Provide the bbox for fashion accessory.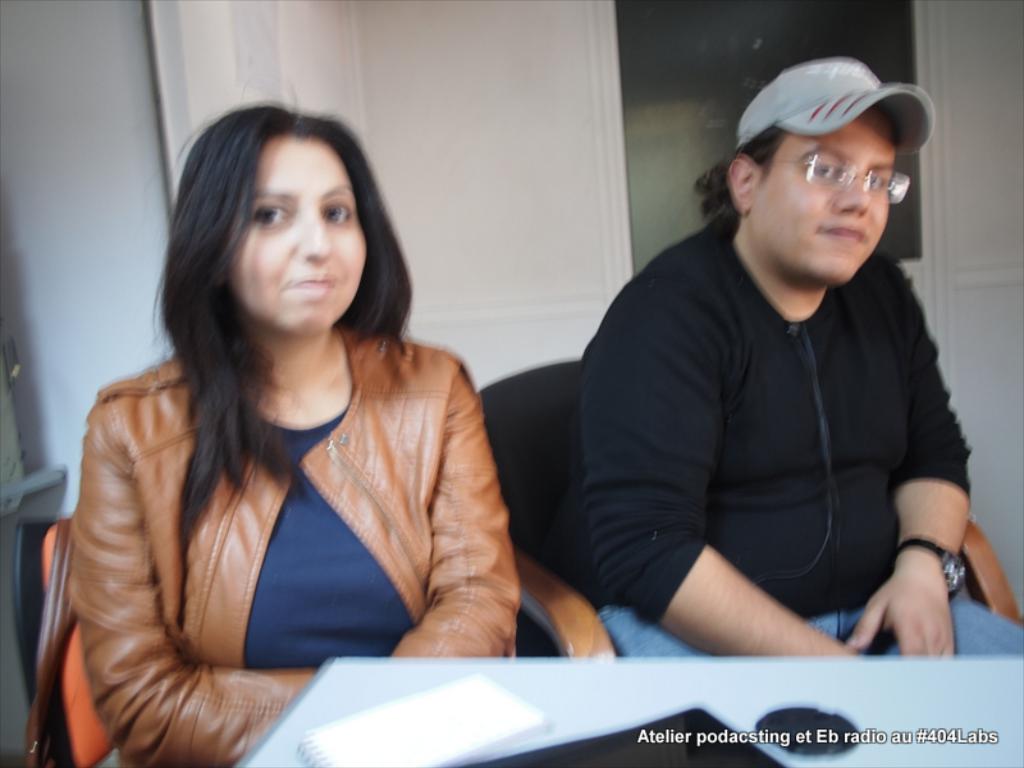
x1=20 y1=522 x2=79 y2=767.
